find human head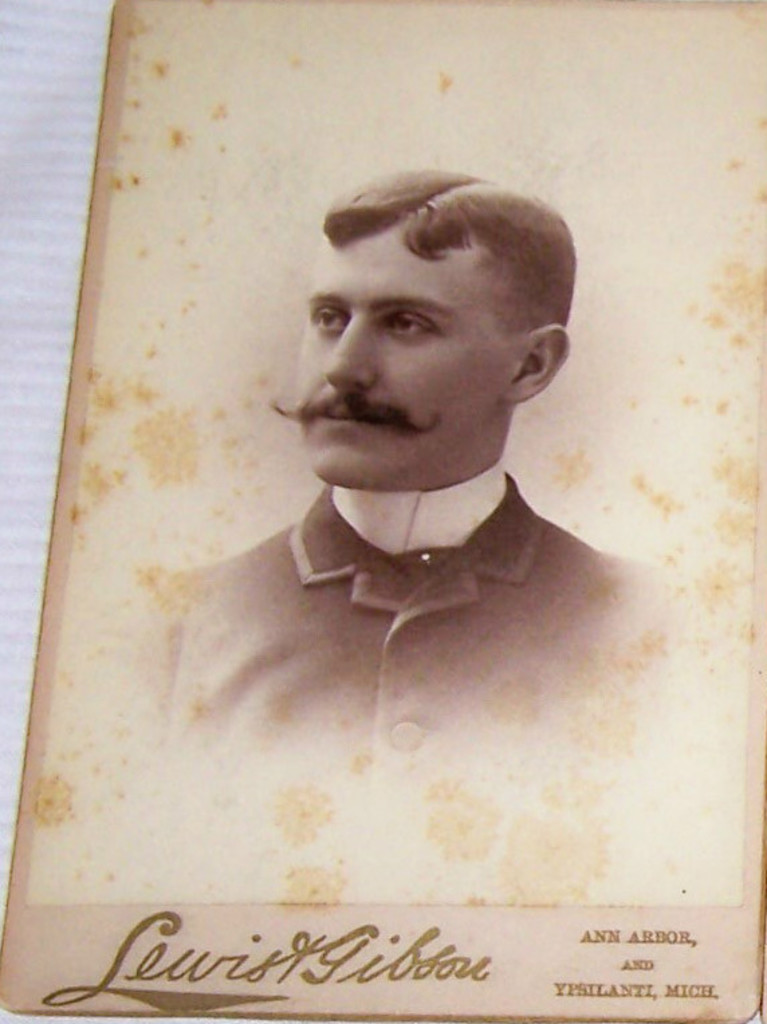
{"left": 276, "top": 165, "right": 586, "bottom": 505}
